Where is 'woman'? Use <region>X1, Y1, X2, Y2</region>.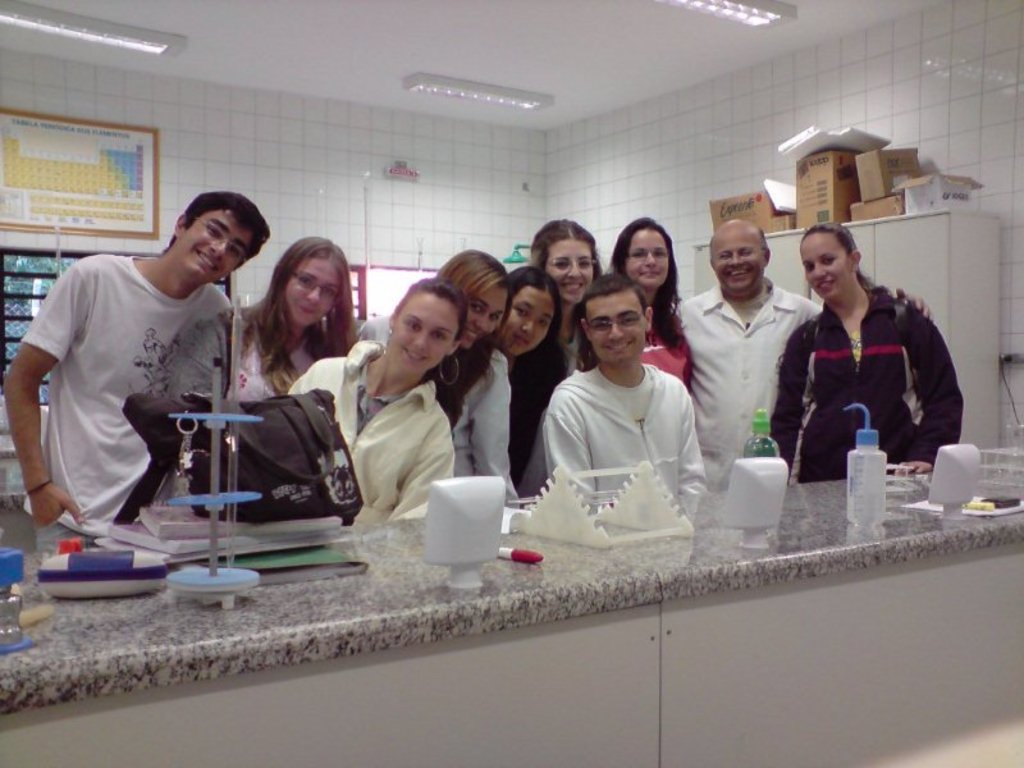
<region>170, 236, 357, 406</region>.
